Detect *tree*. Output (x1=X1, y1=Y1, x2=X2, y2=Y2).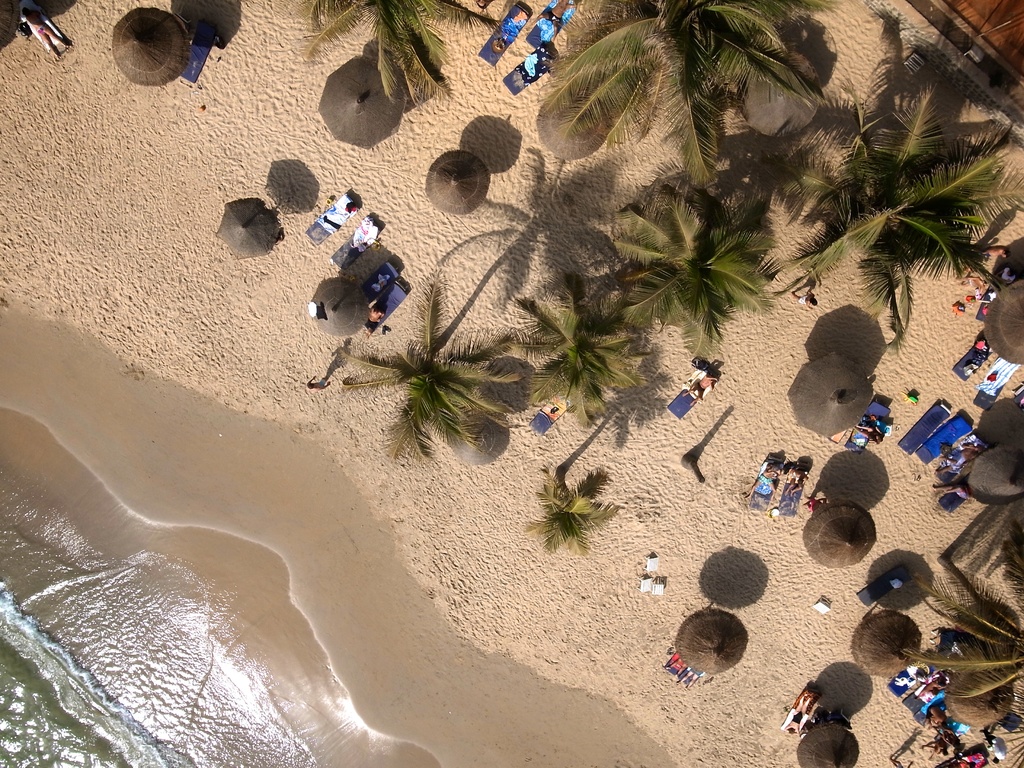
(x1=342, y1=260, x2=548, y2=474).
